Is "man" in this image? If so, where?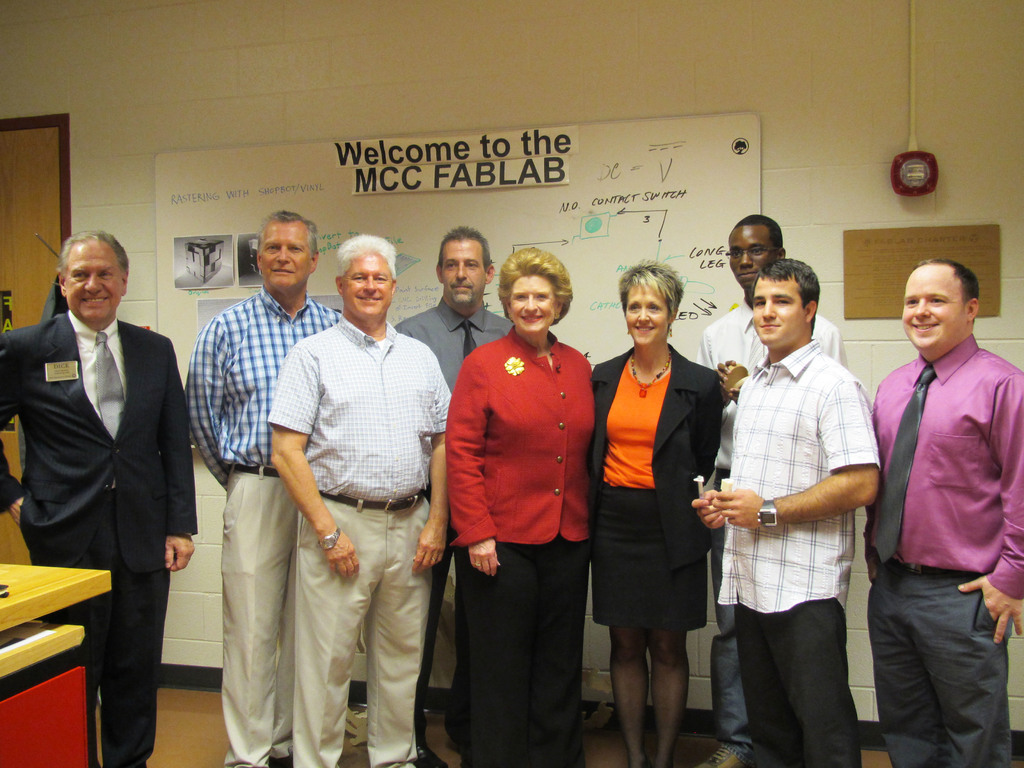
Yes, at (855, 225, 1020, 767).
